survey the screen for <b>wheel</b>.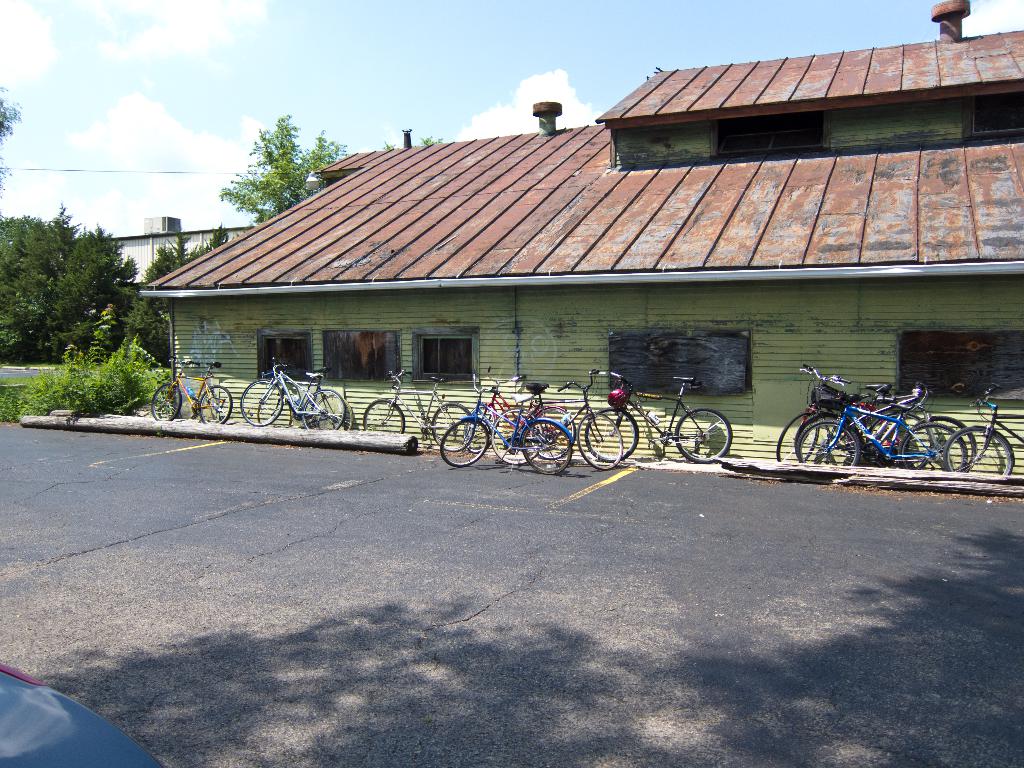
Survey found: bbox=(778, 413, 819, 463).
